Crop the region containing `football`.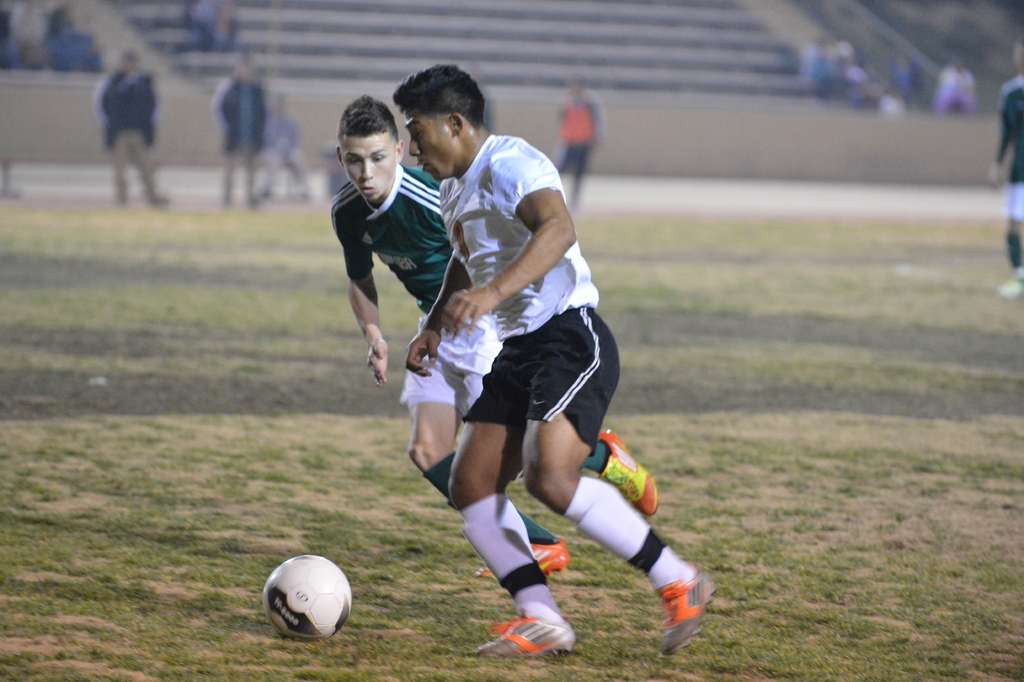
Crop region: <box>260,555,350,640</box>.
